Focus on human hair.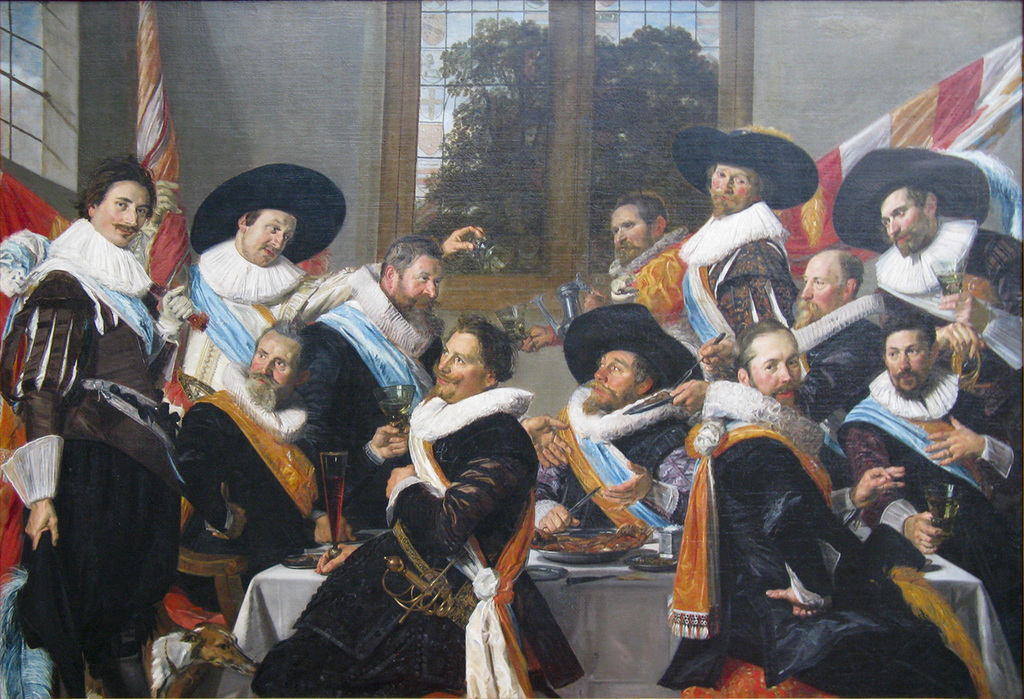
Focused at (241, 205, 266, 222).
